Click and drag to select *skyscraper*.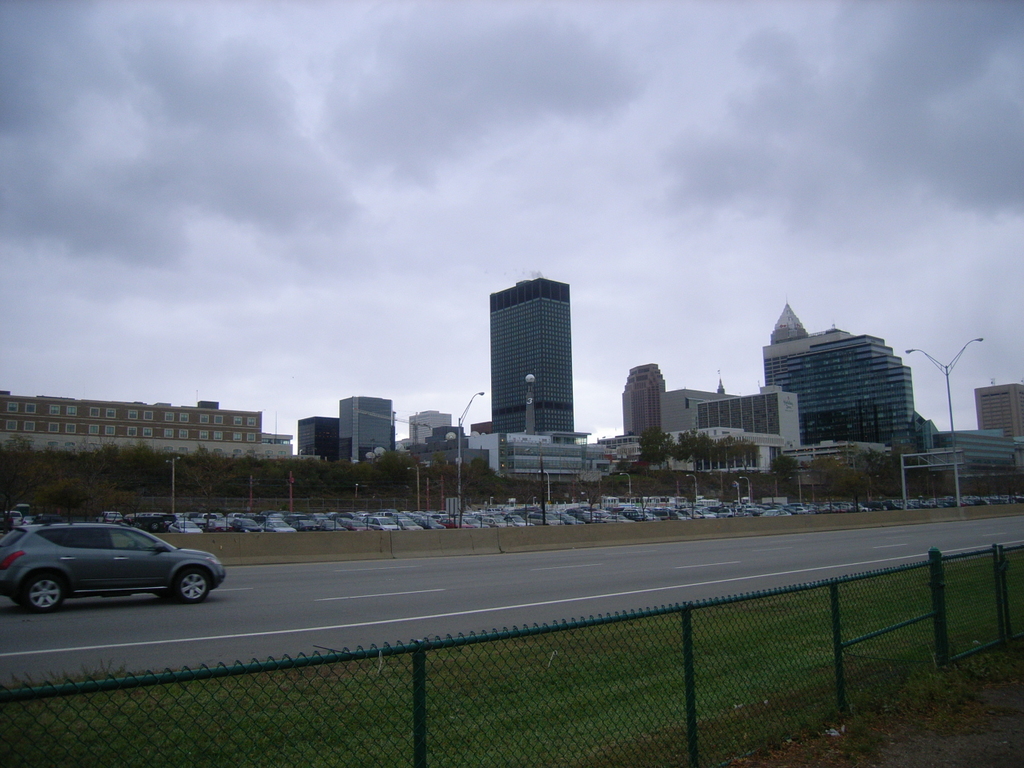
Selection: bbox=(972, 383, 1023, 437).
